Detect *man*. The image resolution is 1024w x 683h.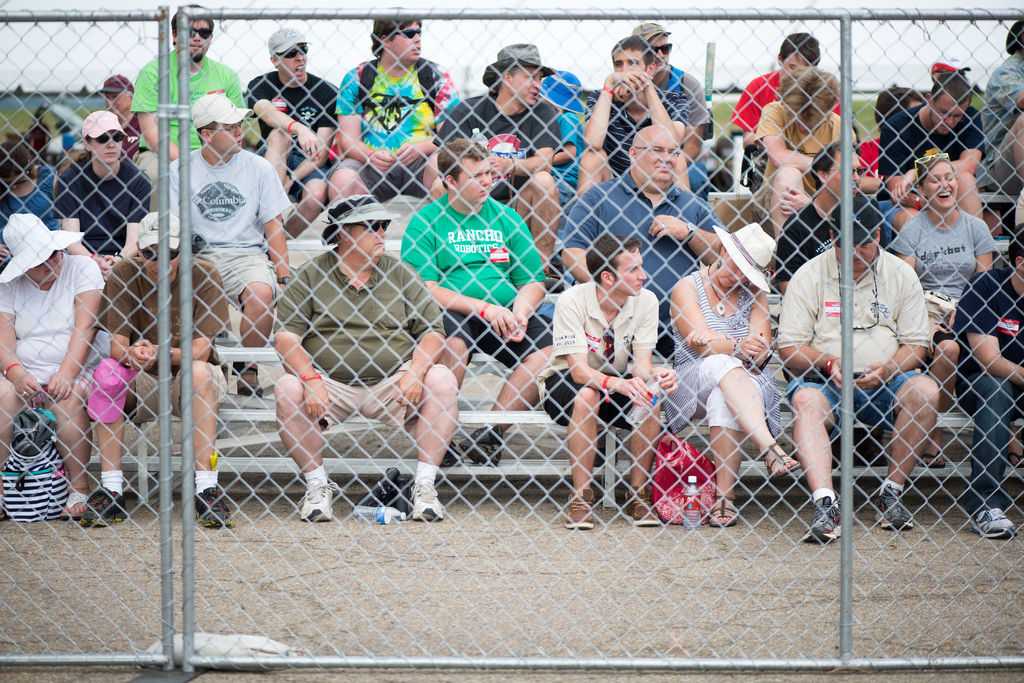
{"left": 321, "top": 17, "right": 467, "bottom": 214}.
